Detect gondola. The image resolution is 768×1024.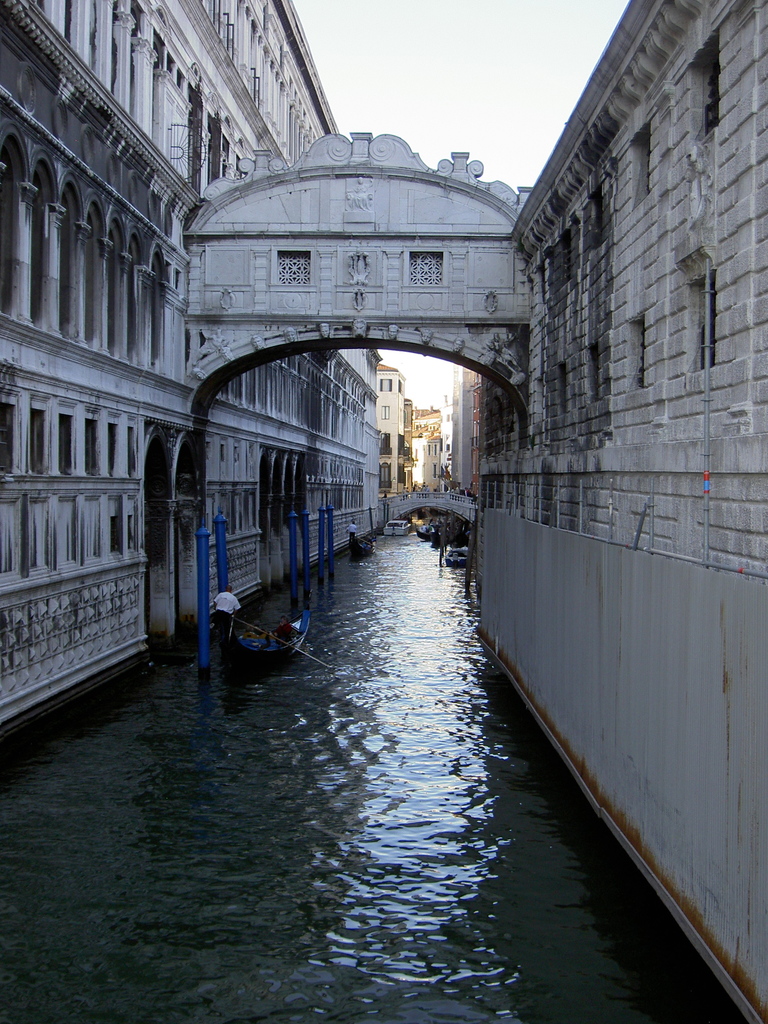
region(331, 511, 383, 567).
